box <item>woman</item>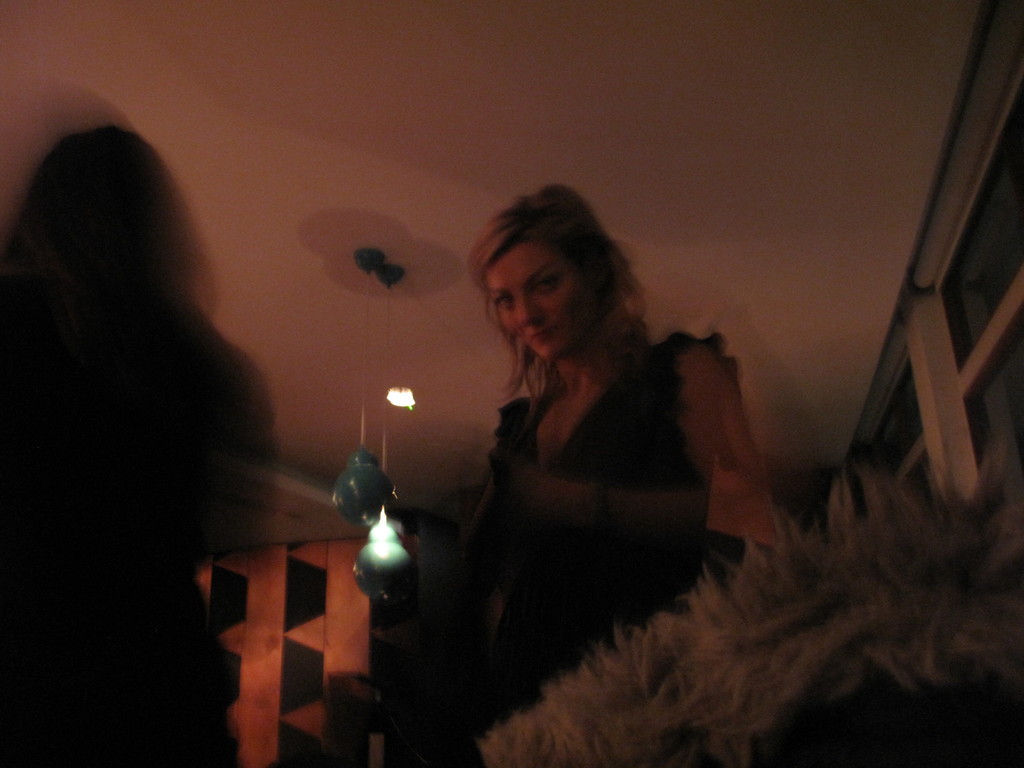
BBox(401, 186, 769, 726)
